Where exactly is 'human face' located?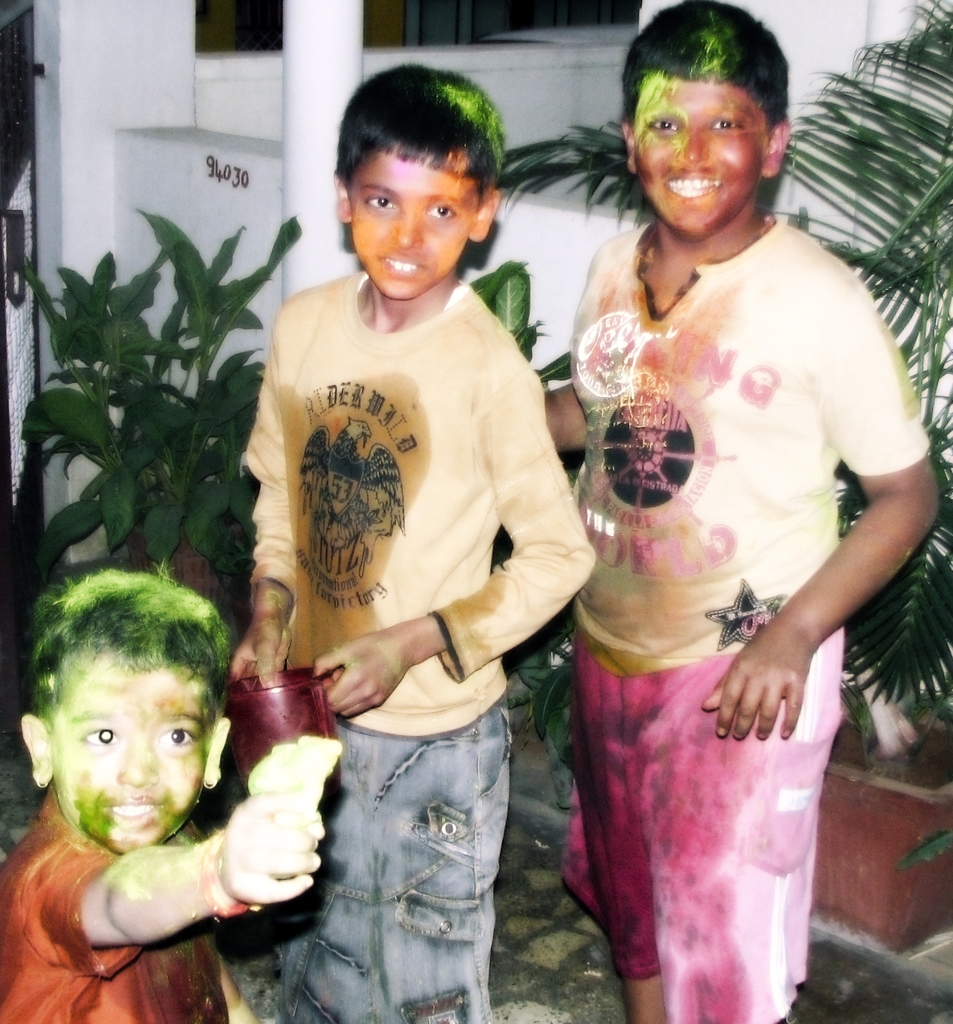
Its bounding box is select_region(348, 154, 474, 301).
